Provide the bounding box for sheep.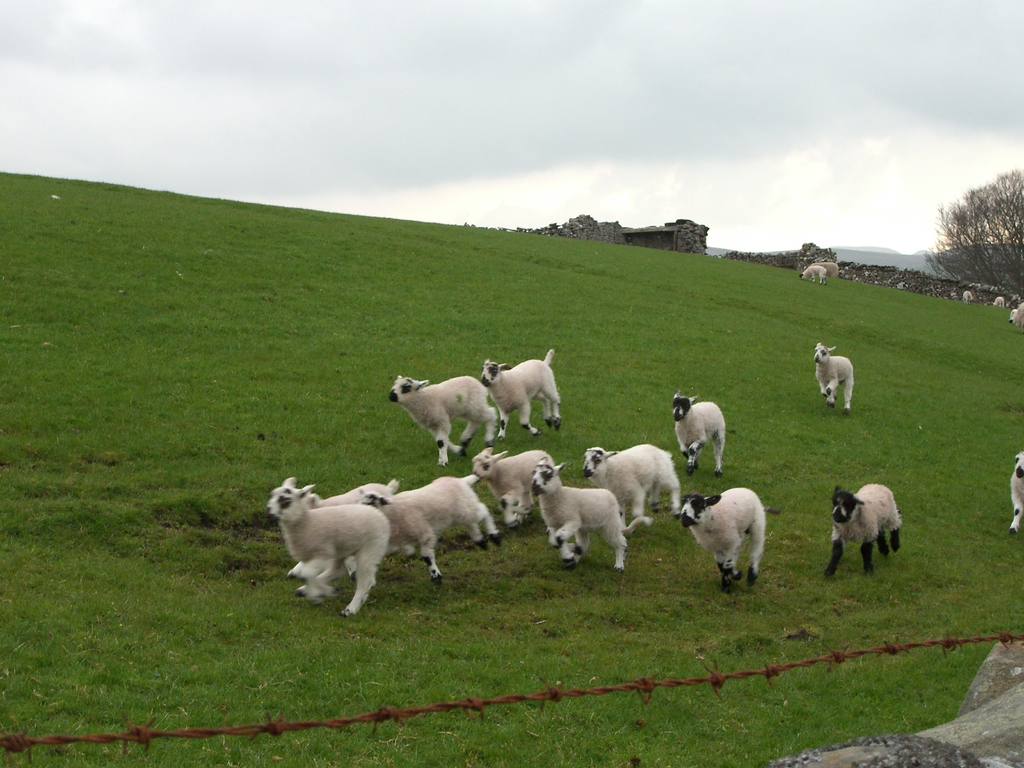
Rect(1006, 450, 1023, 537).
